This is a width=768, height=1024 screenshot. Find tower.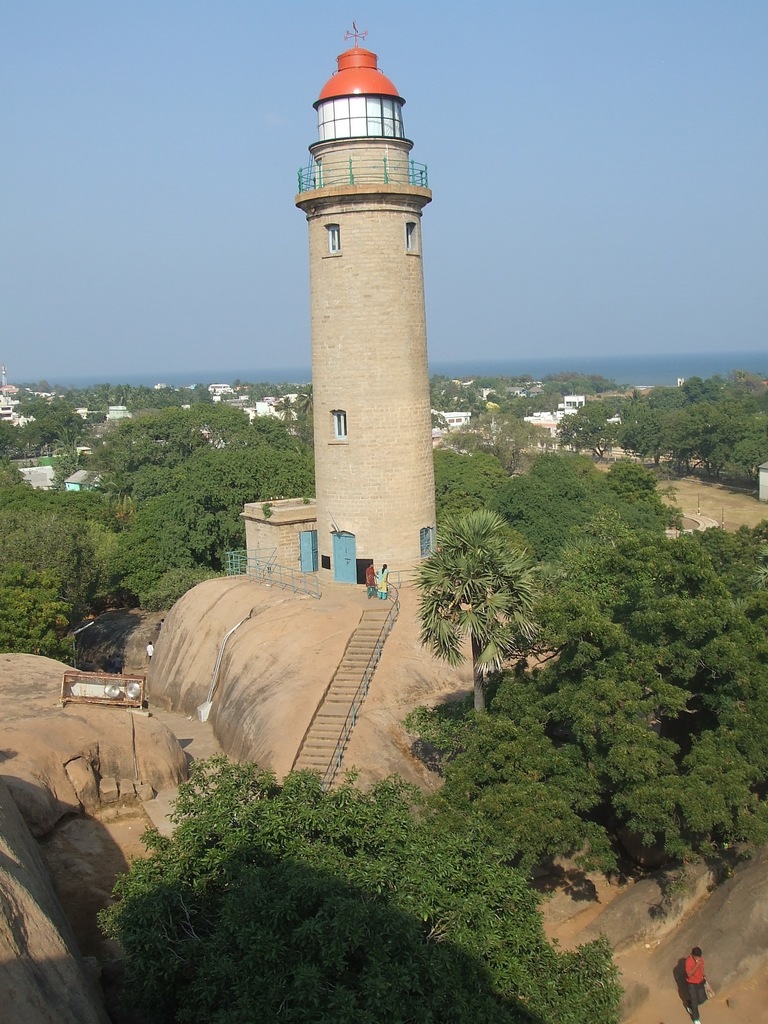
Bounding box: locate(280, 57, 447, 575).
